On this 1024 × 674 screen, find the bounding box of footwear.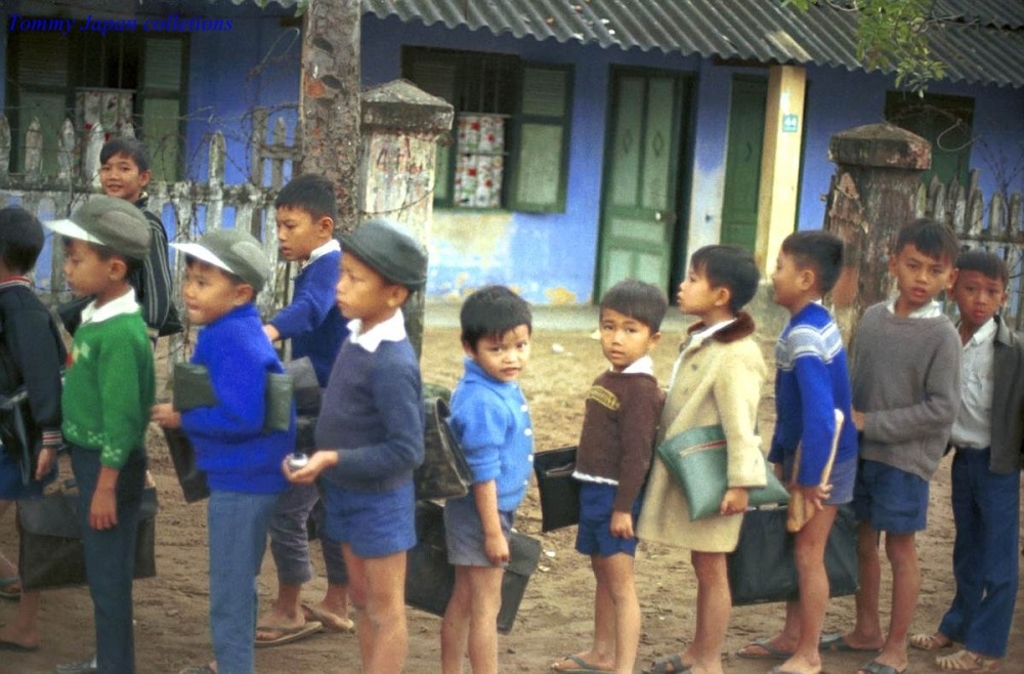
Bounding box: BBox(252, 621, 324, 643).
